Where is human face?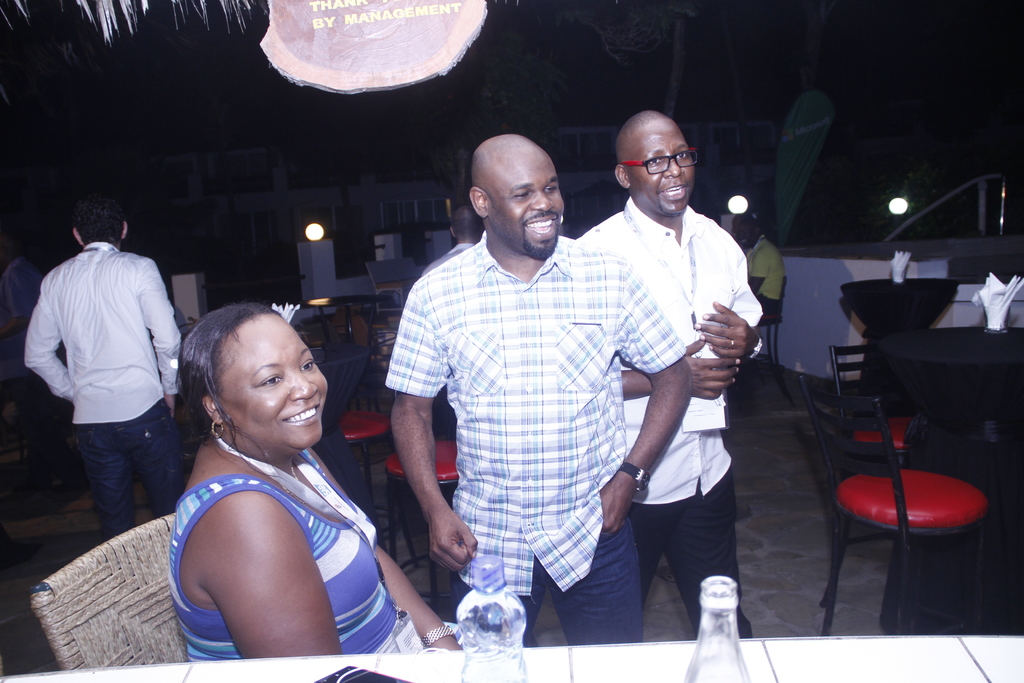
bbox=[225, 318, 328, 447].
